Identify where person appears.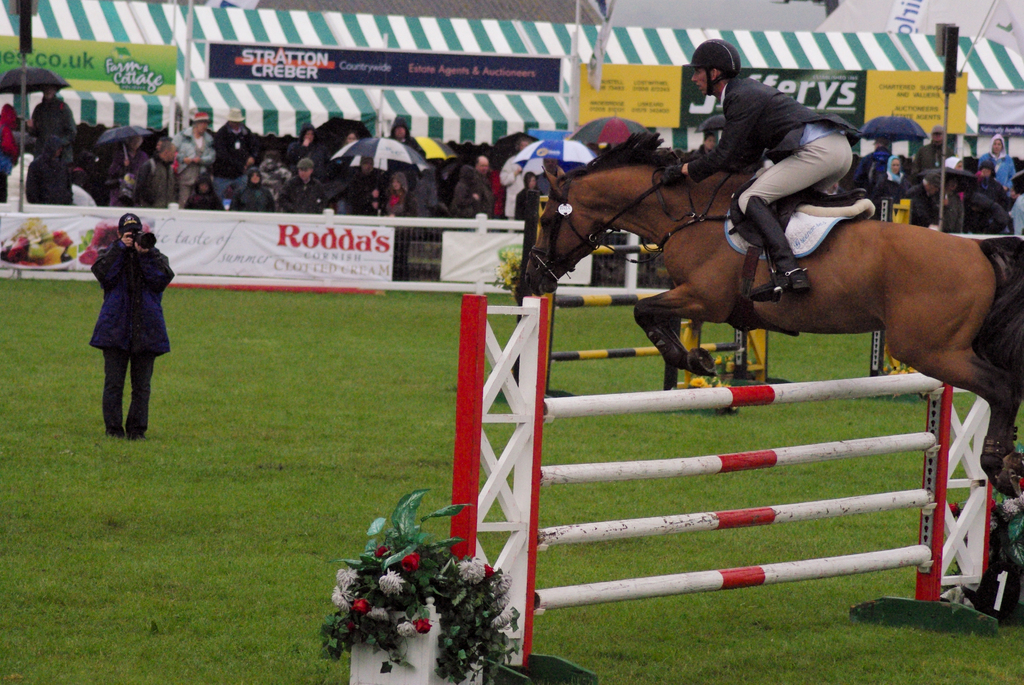
Appears at (967,157,1014,233).
